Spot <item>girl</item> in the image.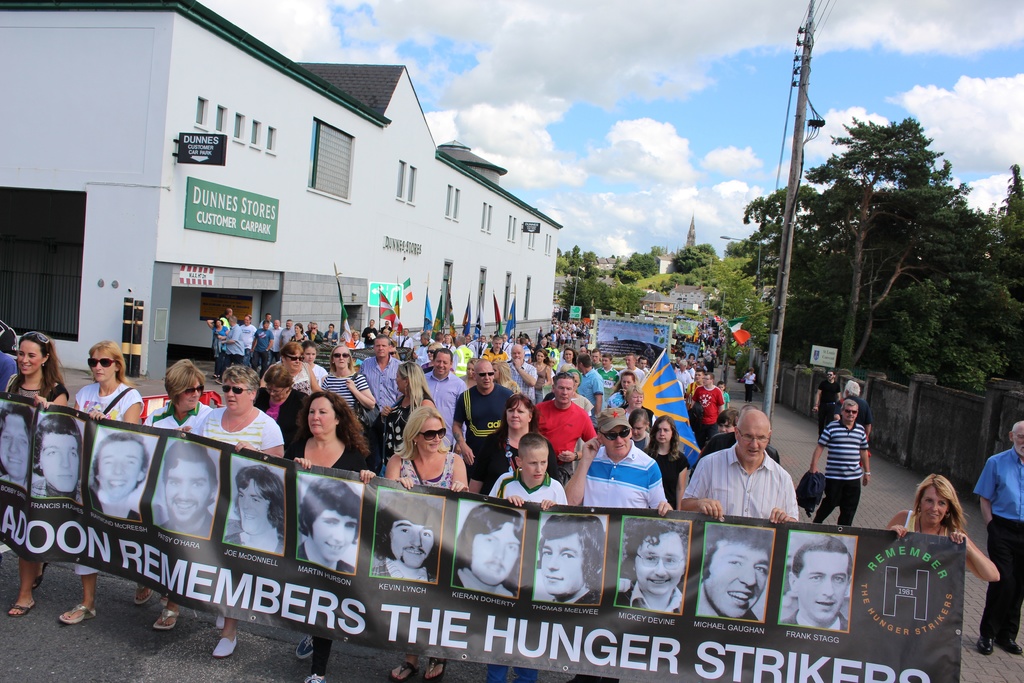
<item>girl</item> found at BBox(303, 341, 324, 384).
